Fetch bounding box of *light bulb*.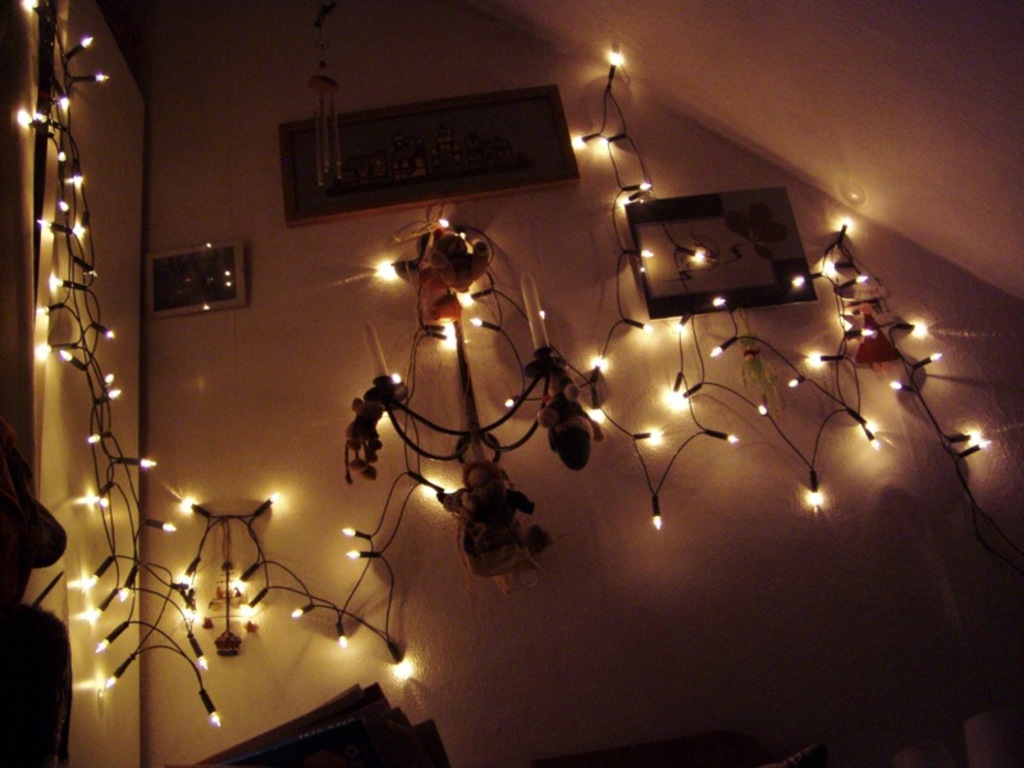
Bbox: (914, 351, 943, 370).
